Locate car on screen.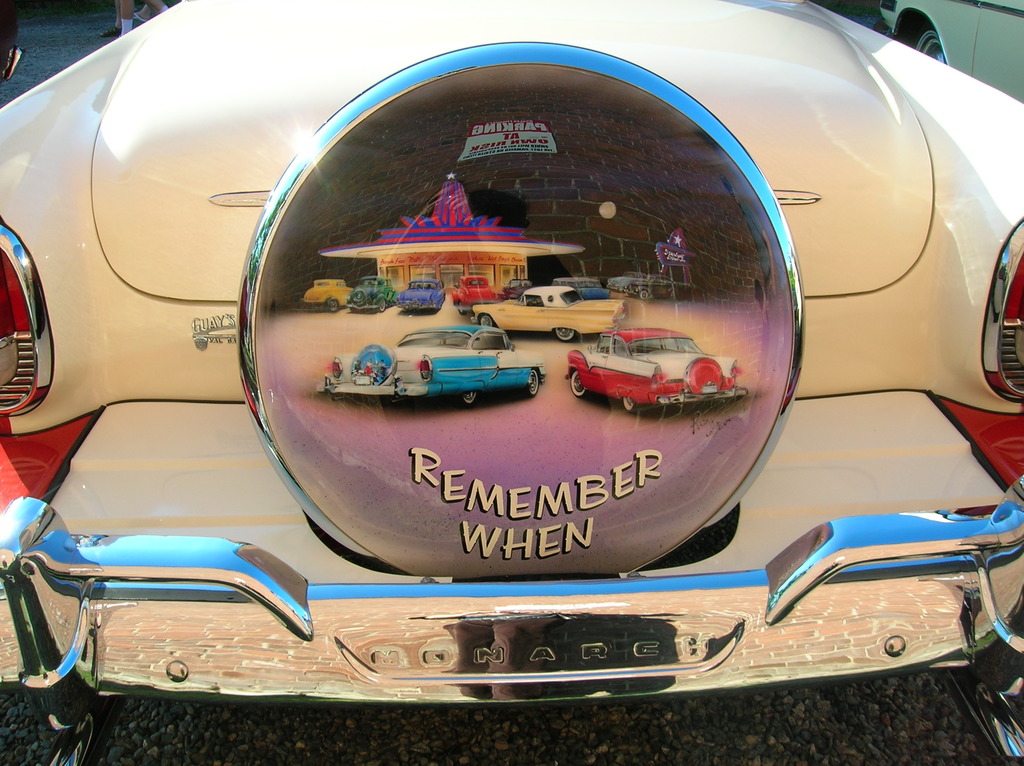
On screen at box(475, 285, 627, 348).
